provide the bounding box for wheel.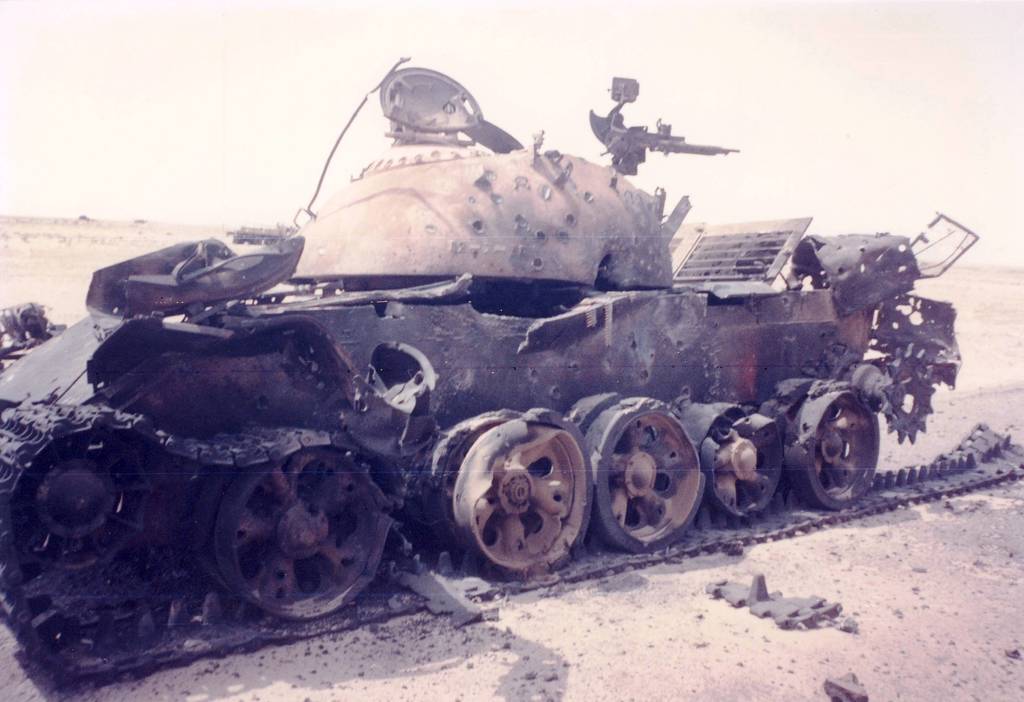
left=422, top=409, right=525, bottom=554.
